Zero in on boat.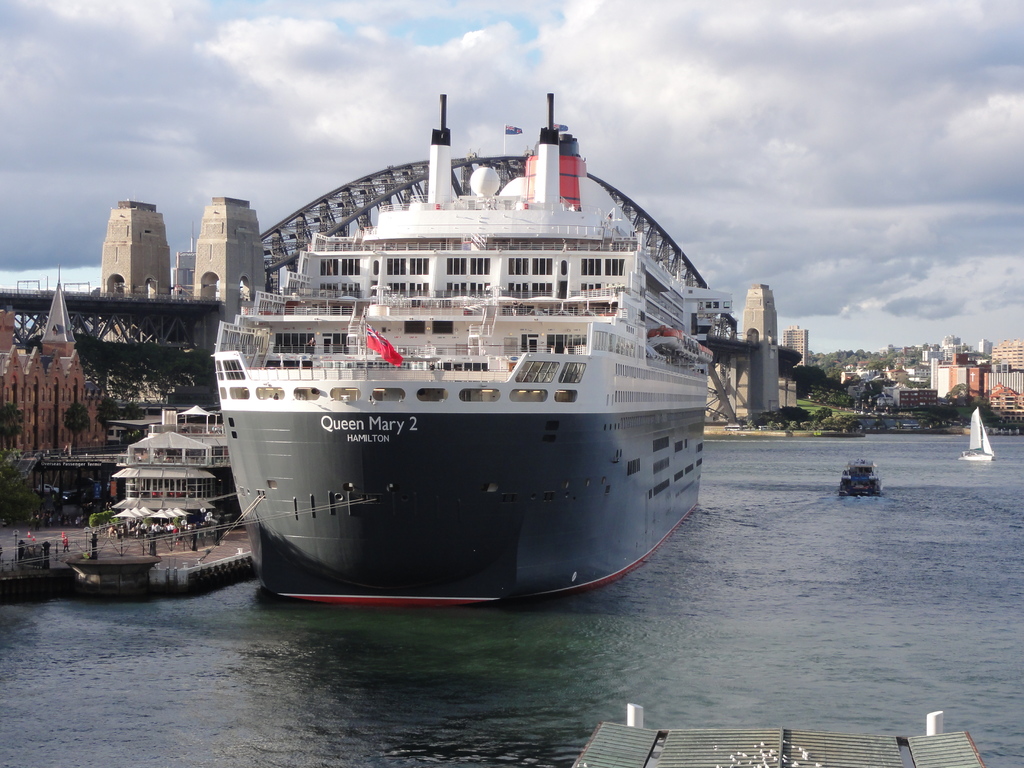
Zeroed in: [838,458,890,500].
